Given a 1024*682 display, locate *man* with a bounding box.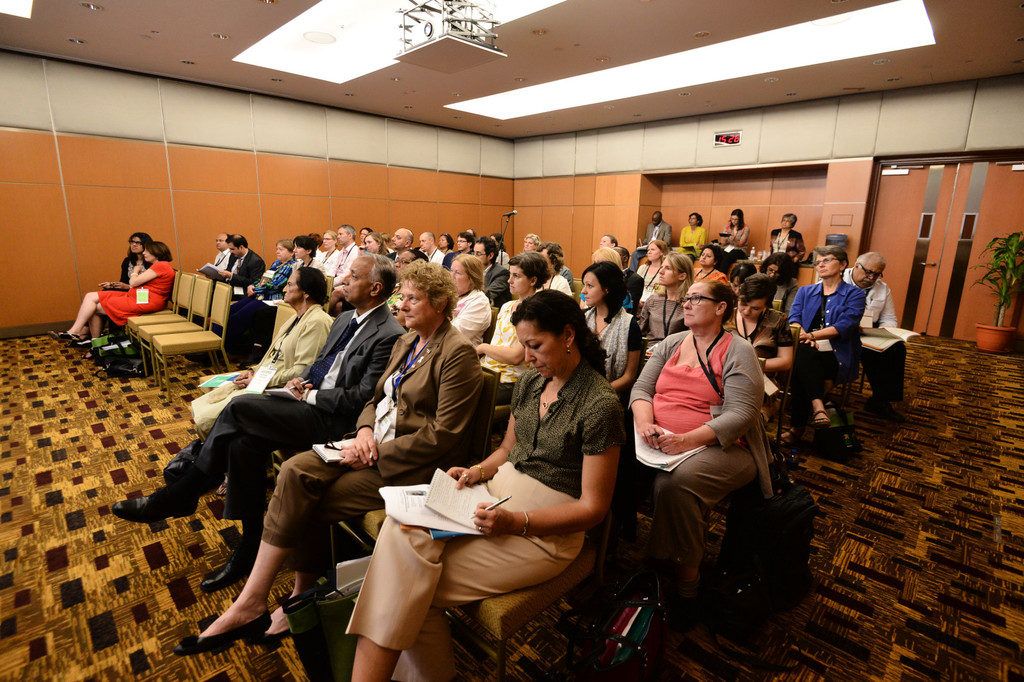
Located: Rect(844, 246, 910, 419).
